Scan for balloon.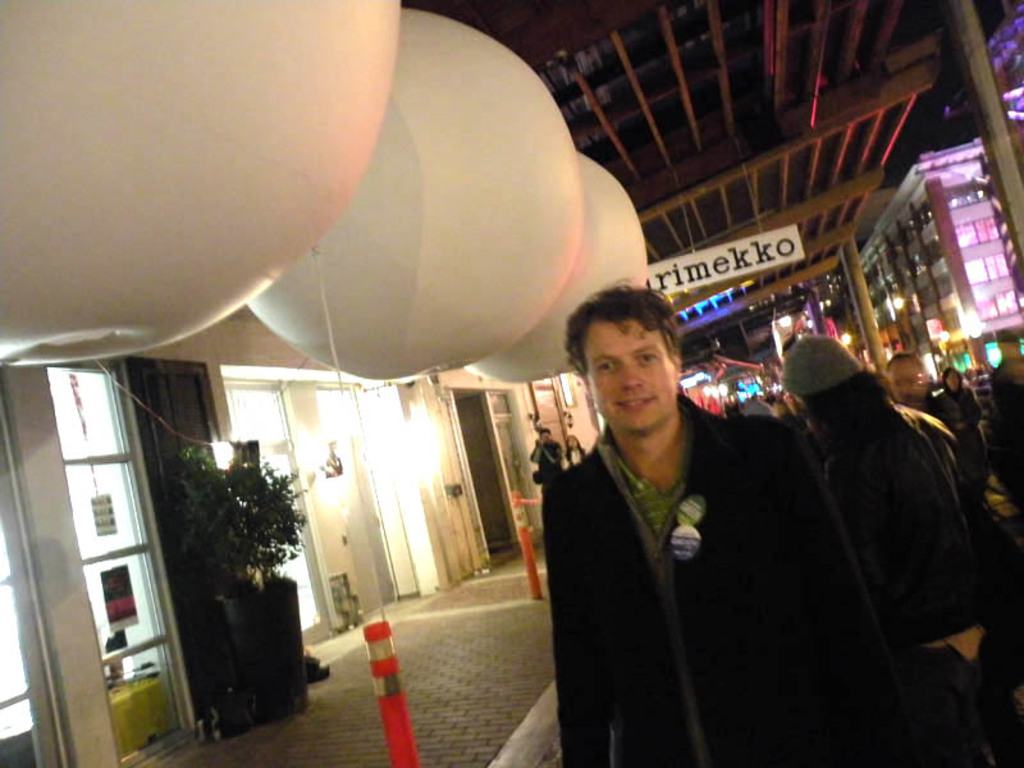
Scan result: 463:148:649:384.
